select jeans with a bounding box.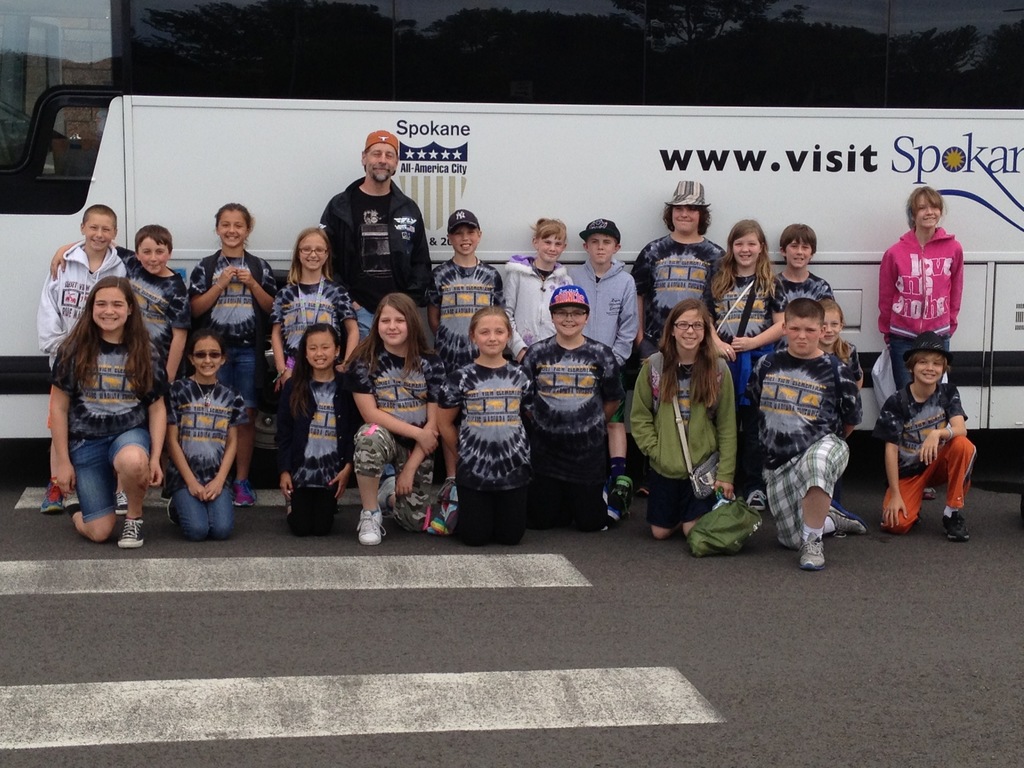
left=352, top=294, right=417, bottom=345.
